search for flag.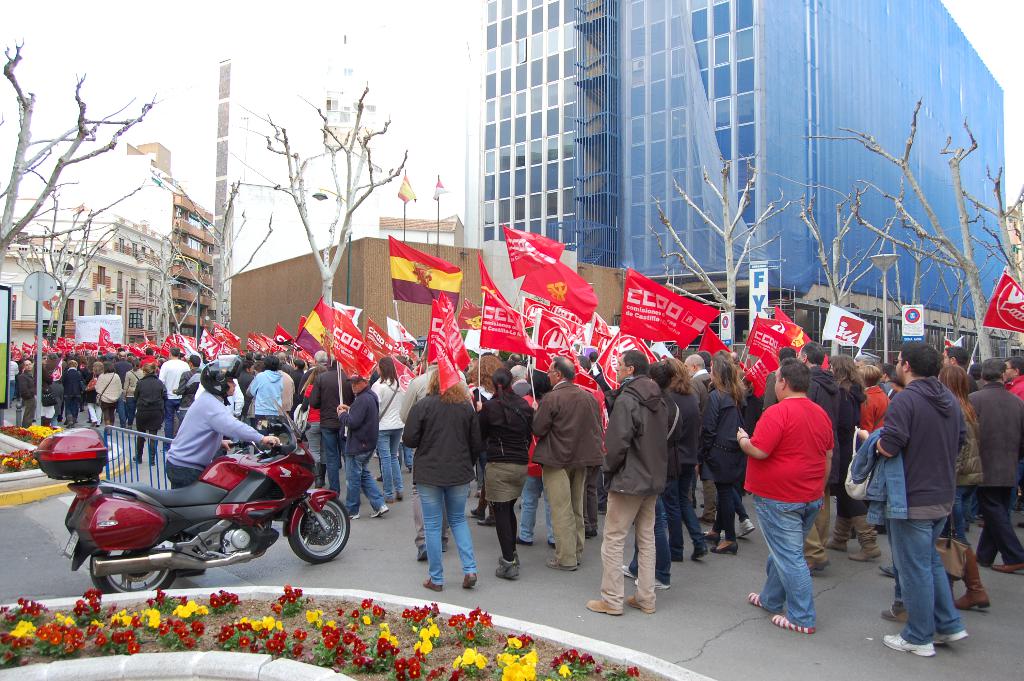
Found at [left=207, top=321, right=242, bottom=349].
